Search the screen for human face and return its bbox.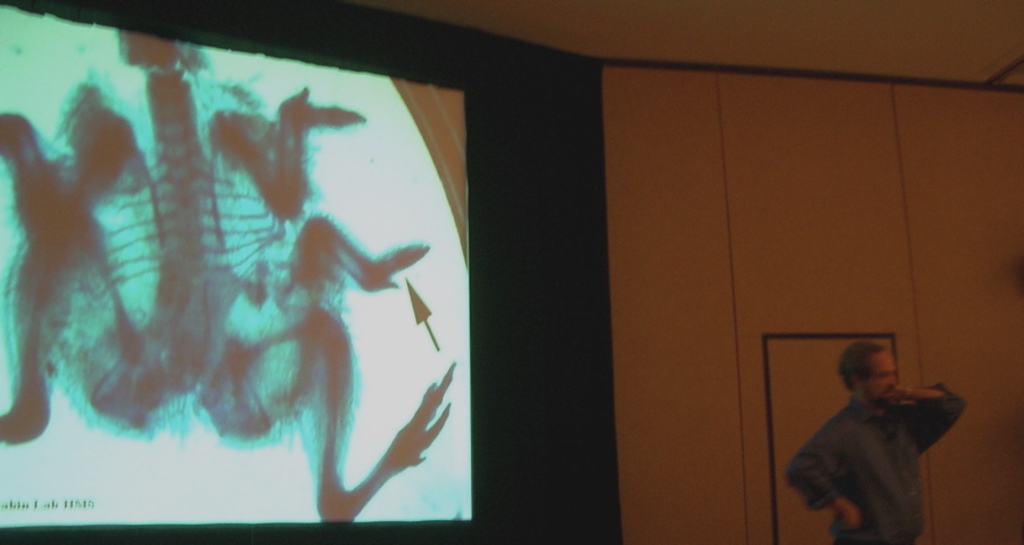
Found: bbox=(866, 354, 897, 406).
